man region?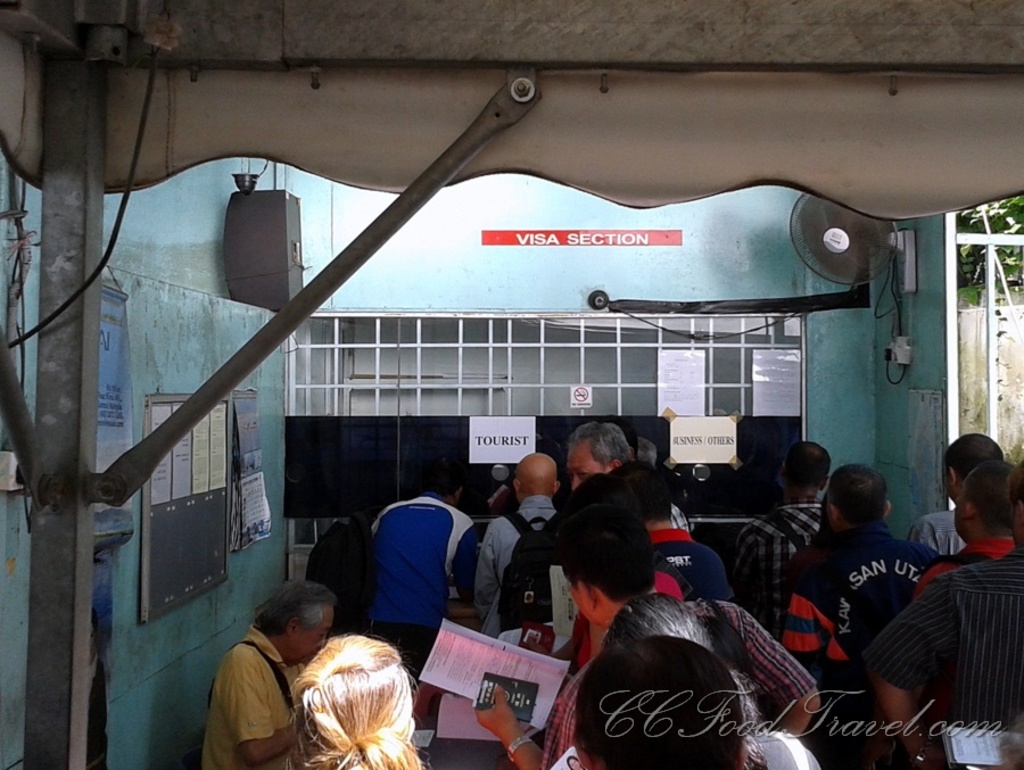
box=[925, 459, 1023, 596]
